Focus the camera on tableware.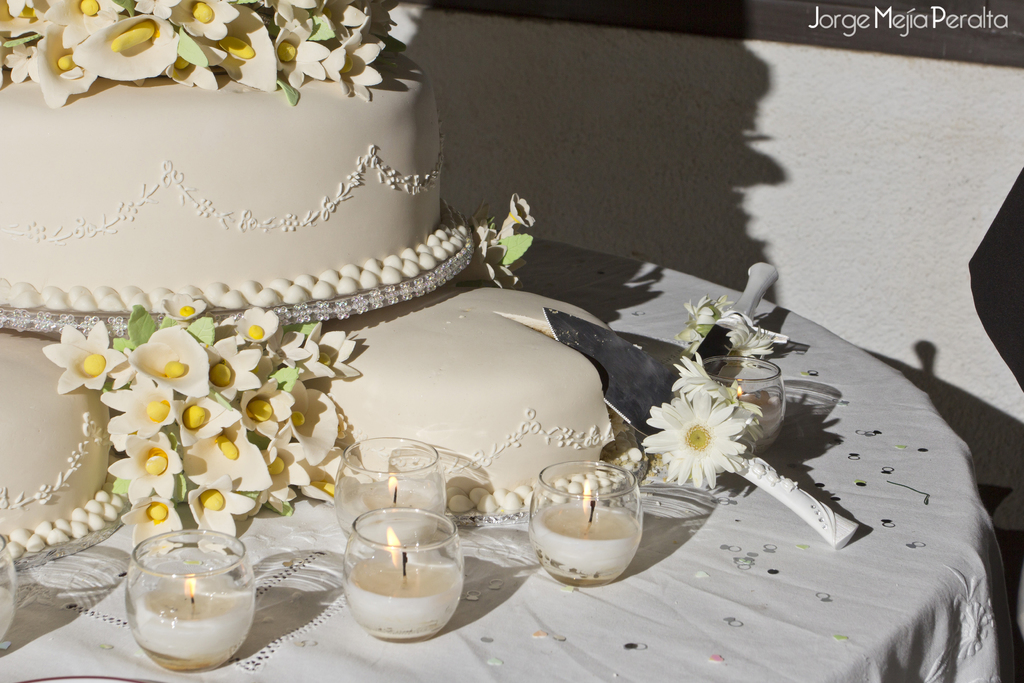
Focus region: pyautogui.locateOnScreen(701, 357, 787, 456).
